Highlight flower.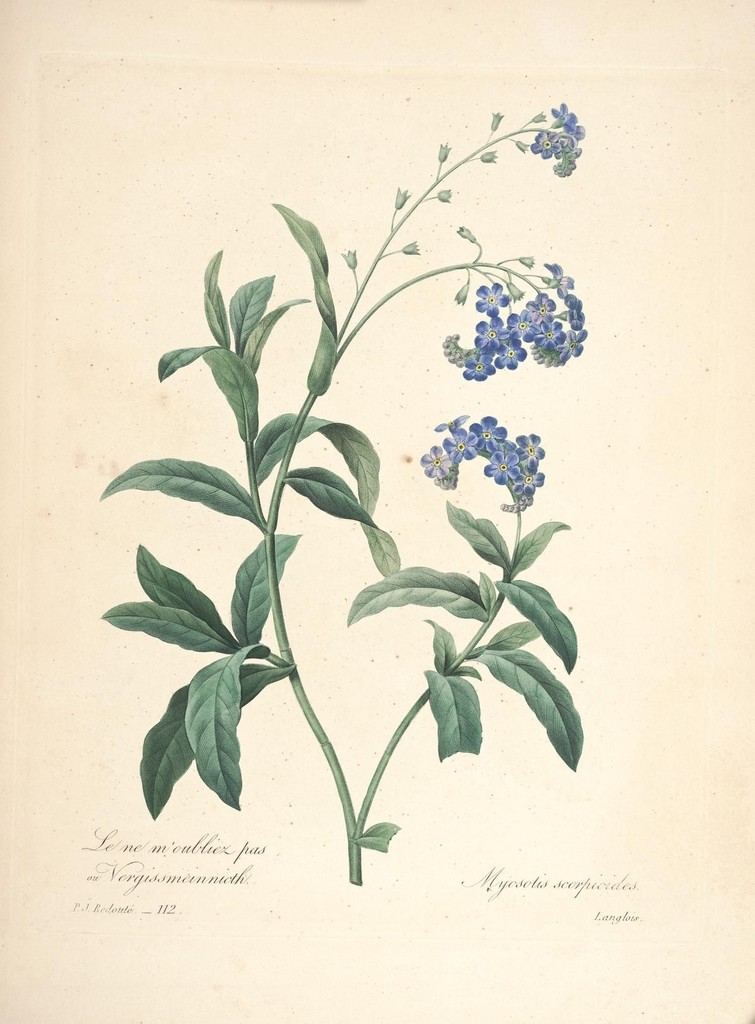
Highlighted region: detection(454, 227, 475, 243).
